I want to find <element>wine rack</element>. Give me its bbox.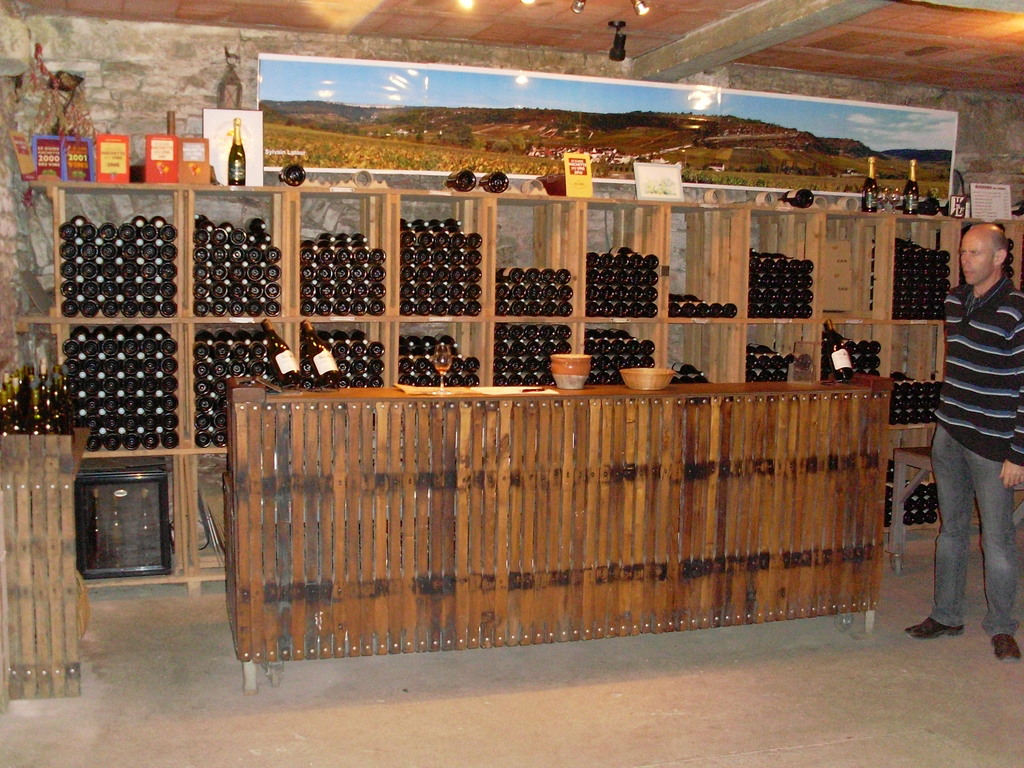
191:322:293:452.
